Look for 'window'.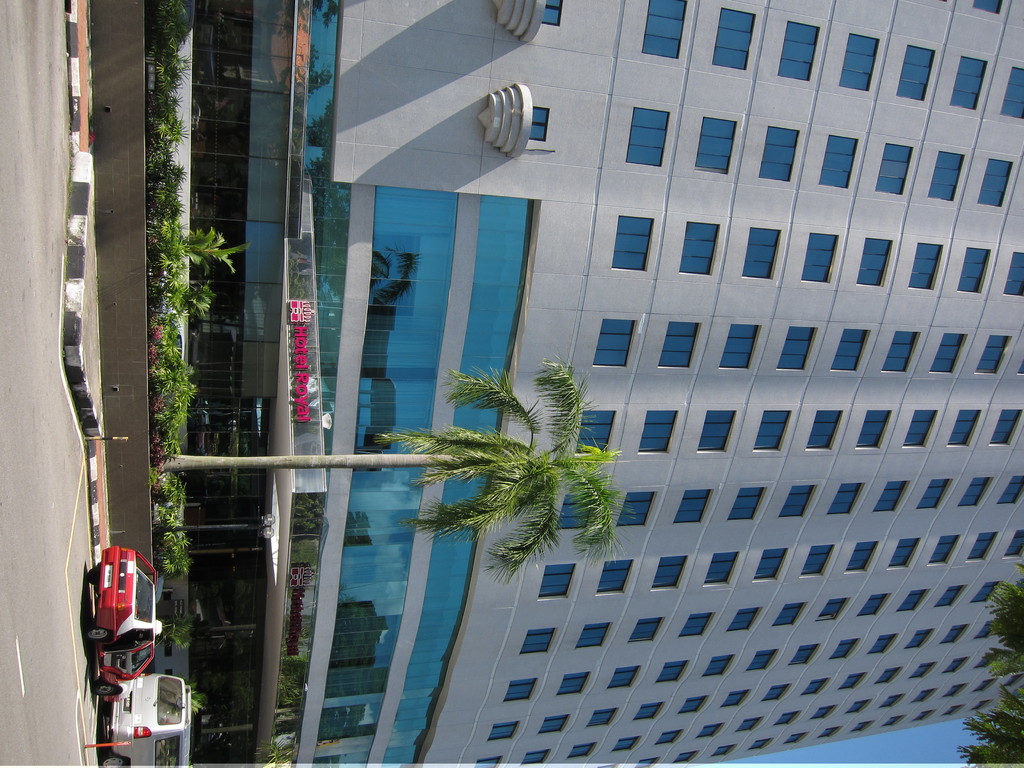
Found: rect(863, 628, 900, 663).
